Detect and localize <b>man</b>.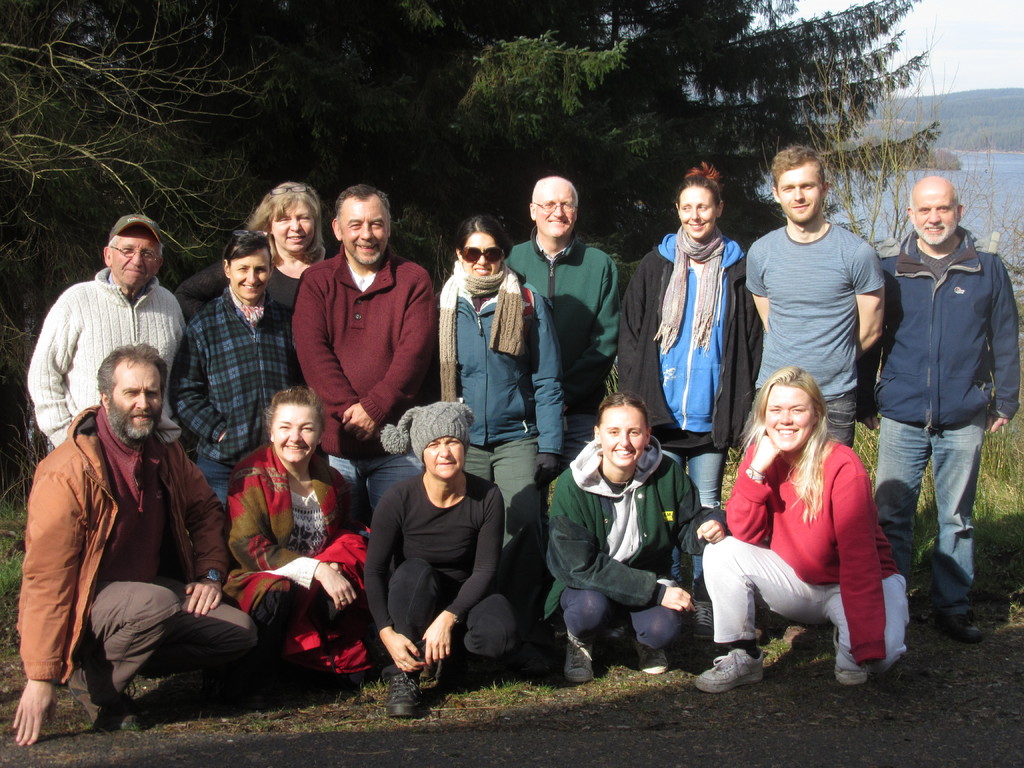
Localized at bbox=(292, 182, 440, 525).
